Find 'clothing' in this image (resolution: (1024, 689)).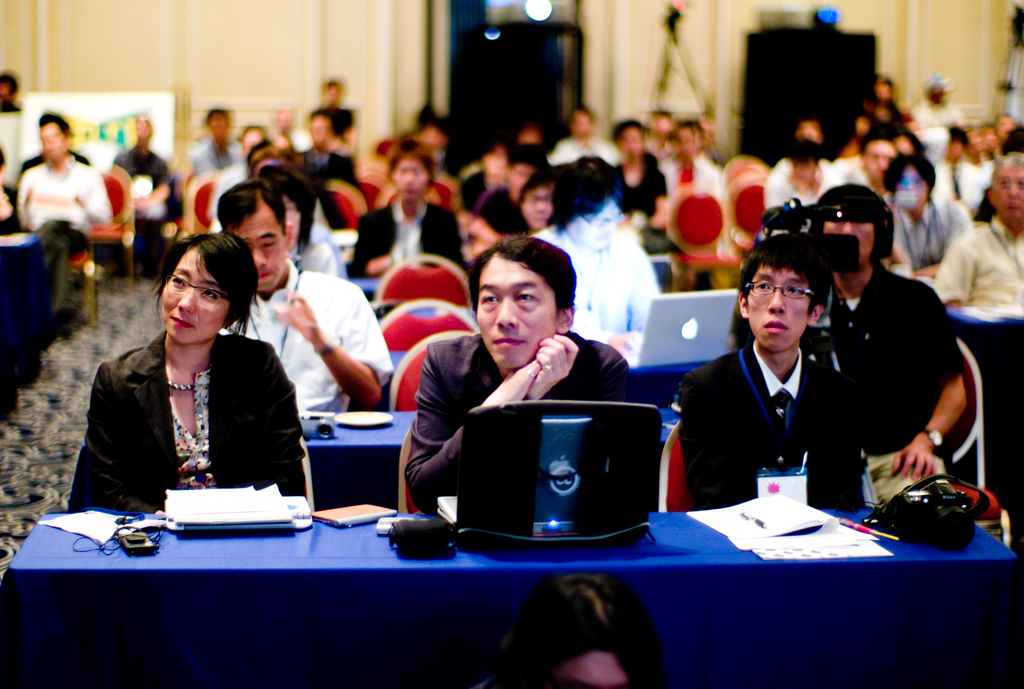
611:152:673:212.
